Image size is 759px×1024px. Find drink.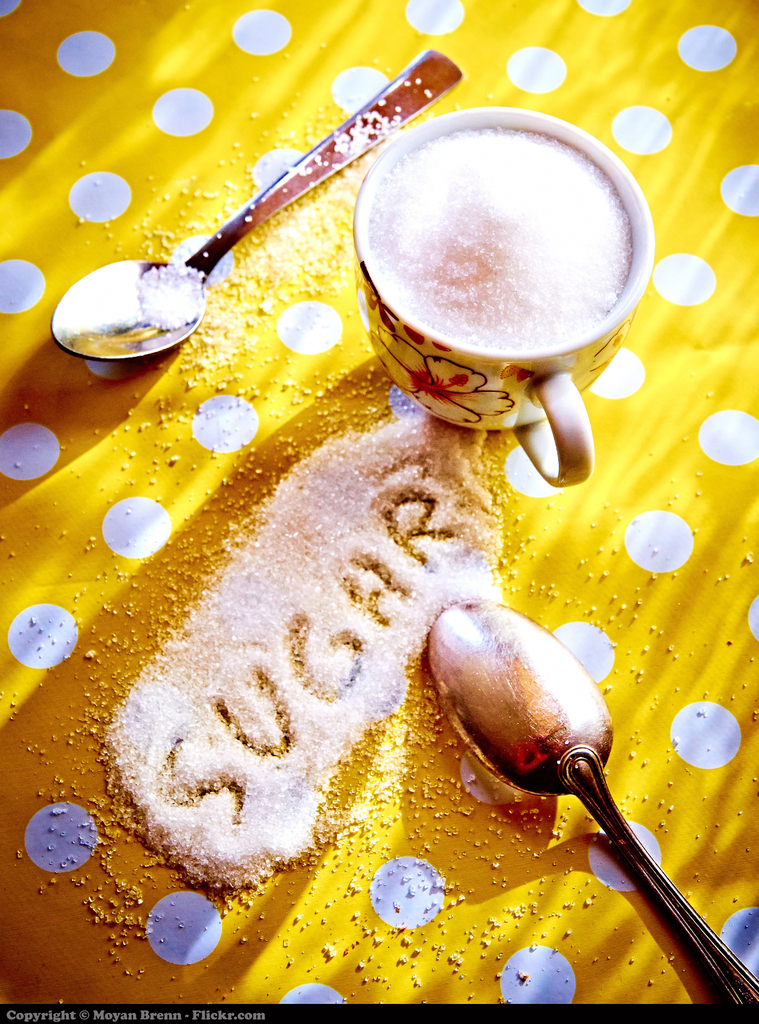
{"left": 337, "top": 102, "right": 656, "bottom": 443}.
